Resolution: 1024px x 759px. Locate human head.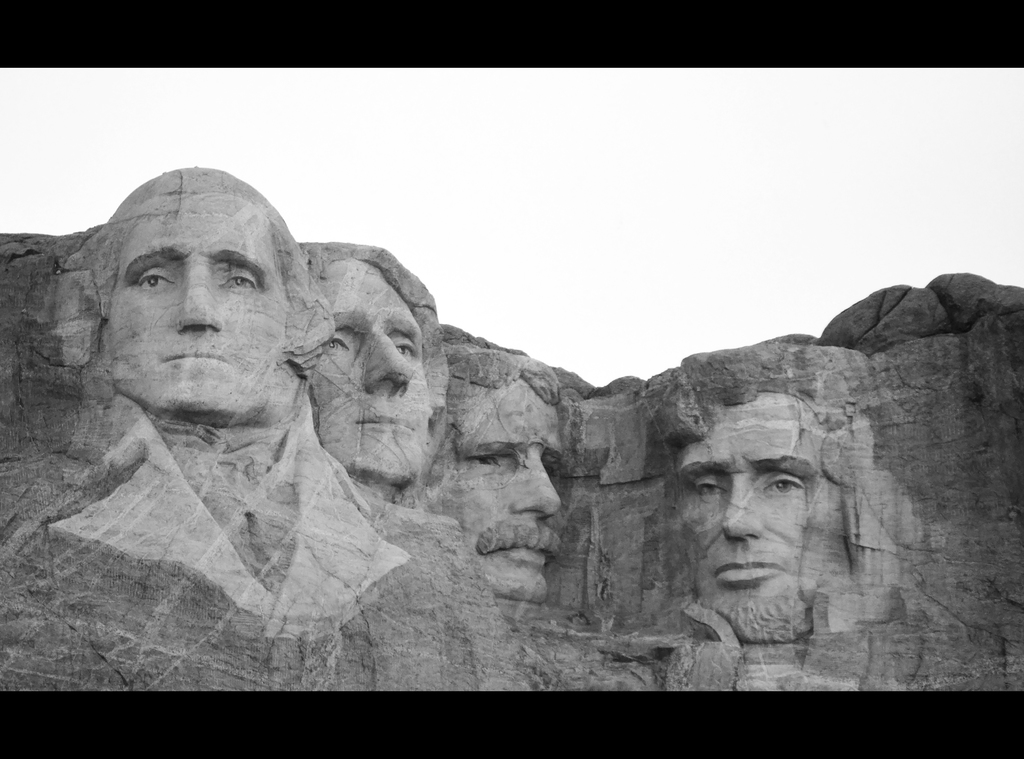
l=60, t=162, r=321, b=439.
